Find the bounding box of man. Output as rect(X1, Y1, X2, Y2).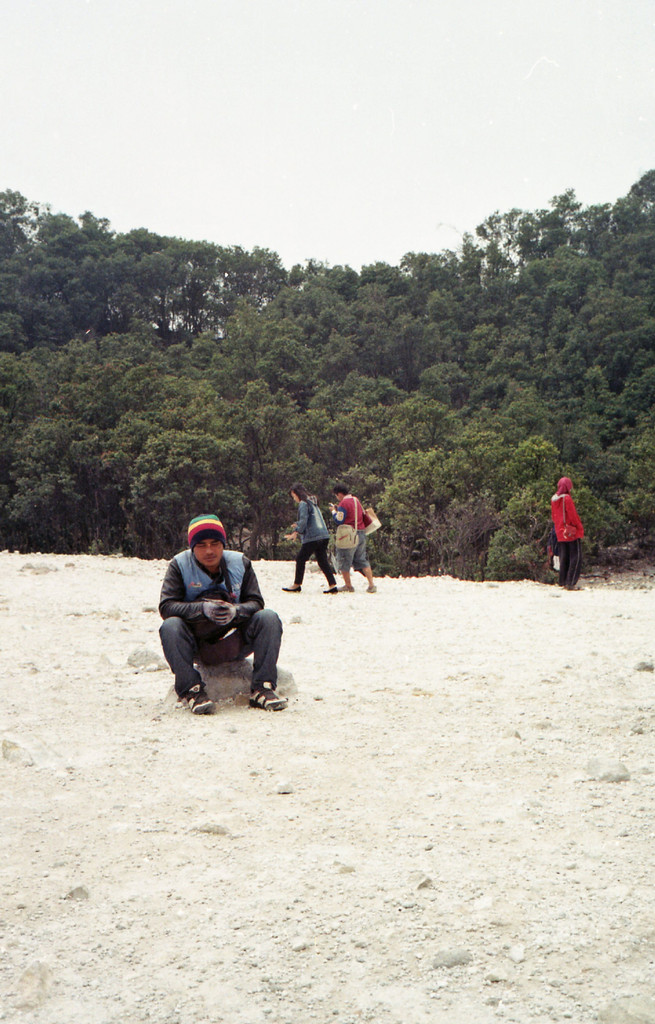
rect(551, 473, 589, 590).
